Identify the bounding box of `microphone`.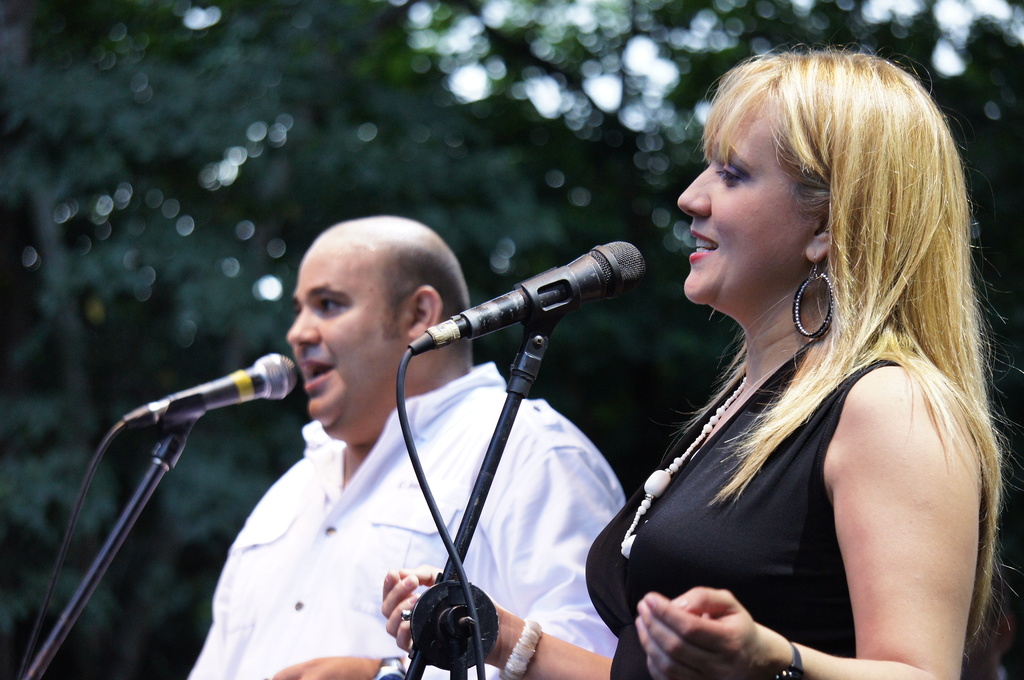
x1=125, y1=355, x2=298, y2=434.
